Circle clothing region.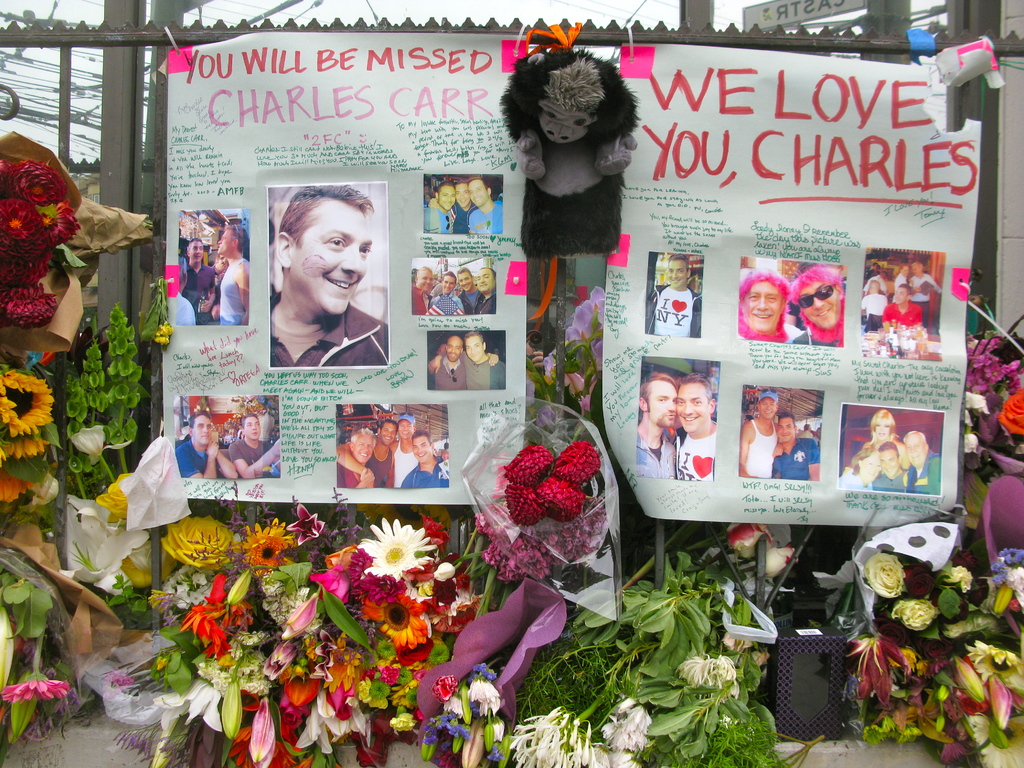
Region: {"x1": 377, "y1": 449, "x2": 399, "y2": 480}.
